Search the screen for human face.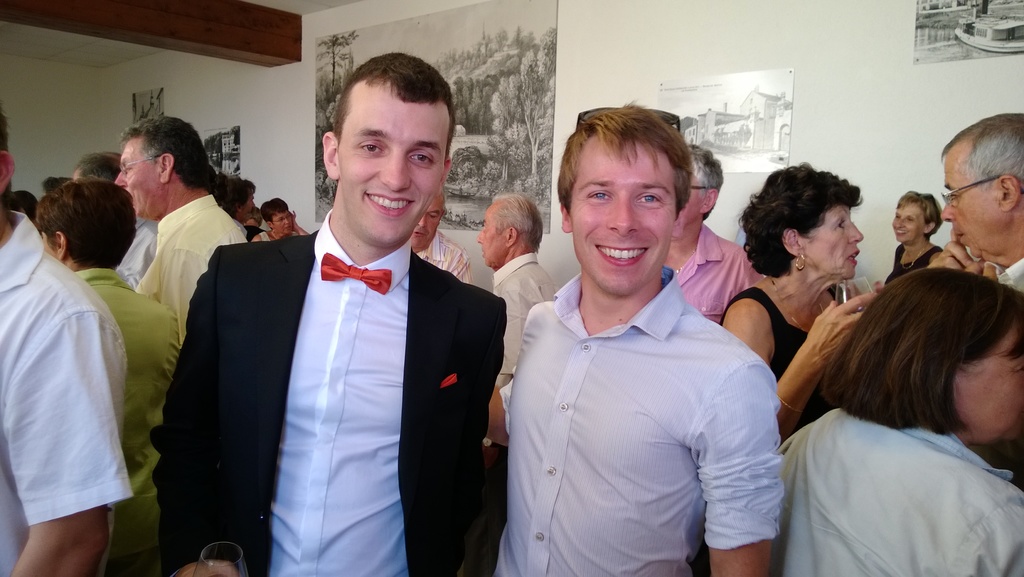
Found at <box>803,203,863,281</box>.
